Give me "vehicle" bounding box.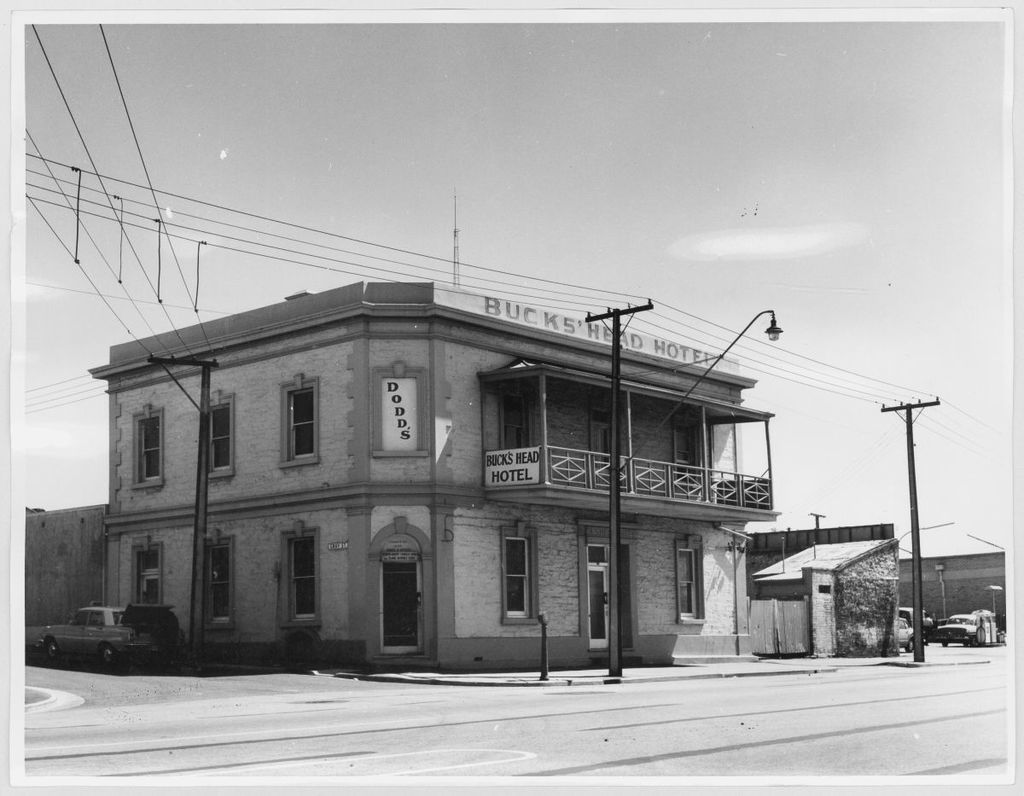
36, 606, 192, 669.
